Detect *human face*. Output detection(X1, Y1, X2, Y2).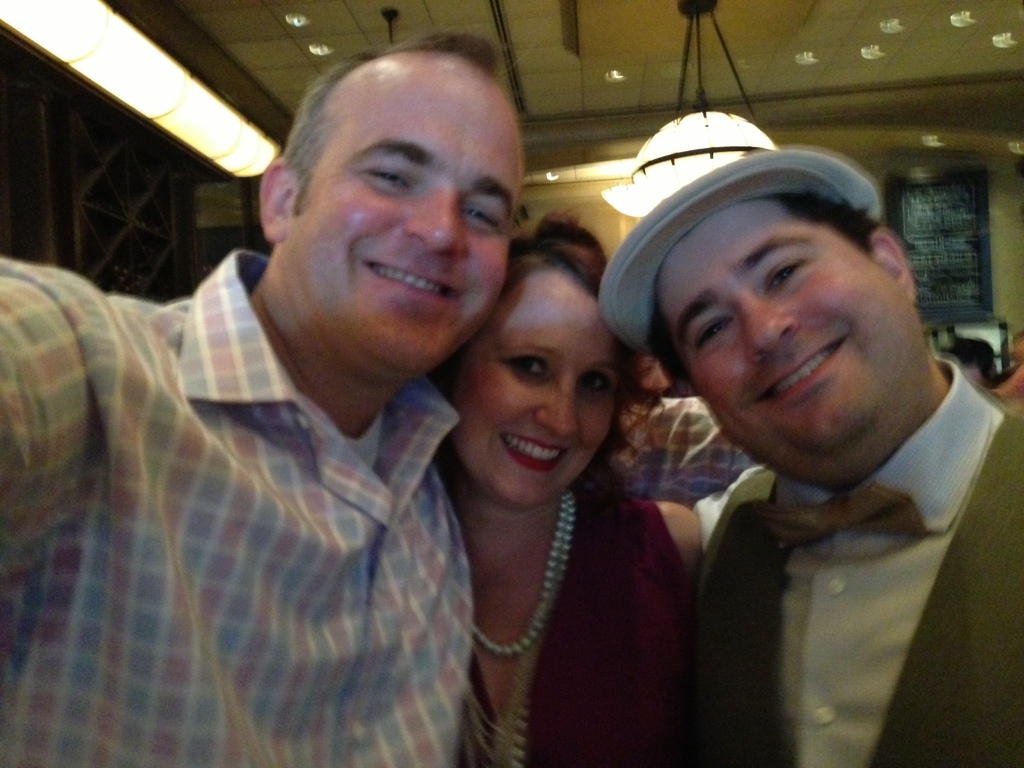
detection(298, 71, 520, 385).
